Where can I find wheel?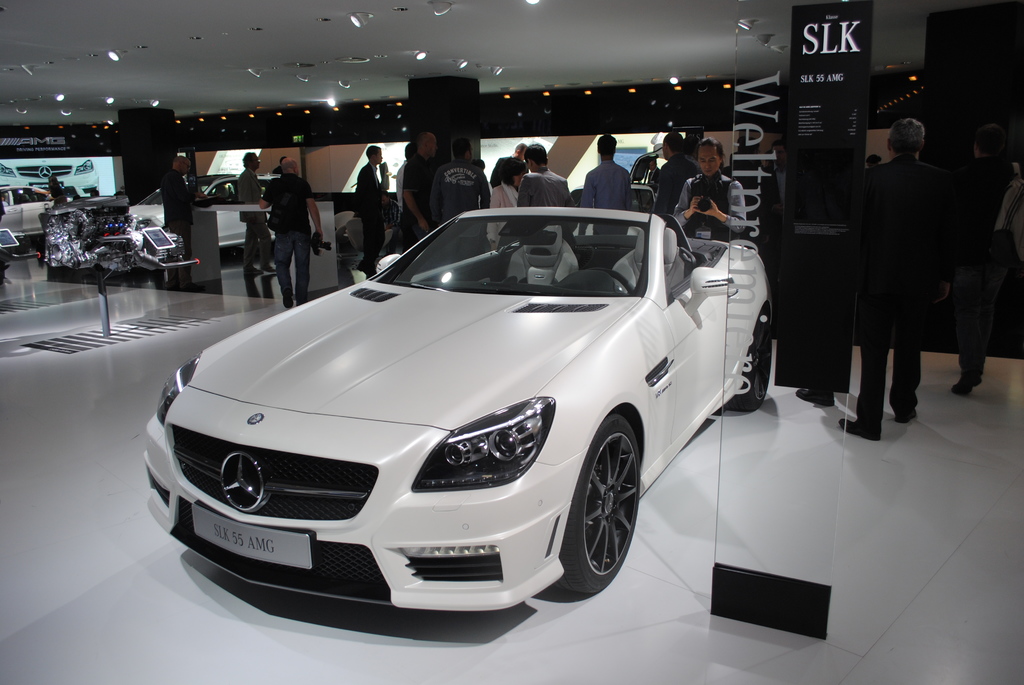
You can find it at 552 420 645 595.
